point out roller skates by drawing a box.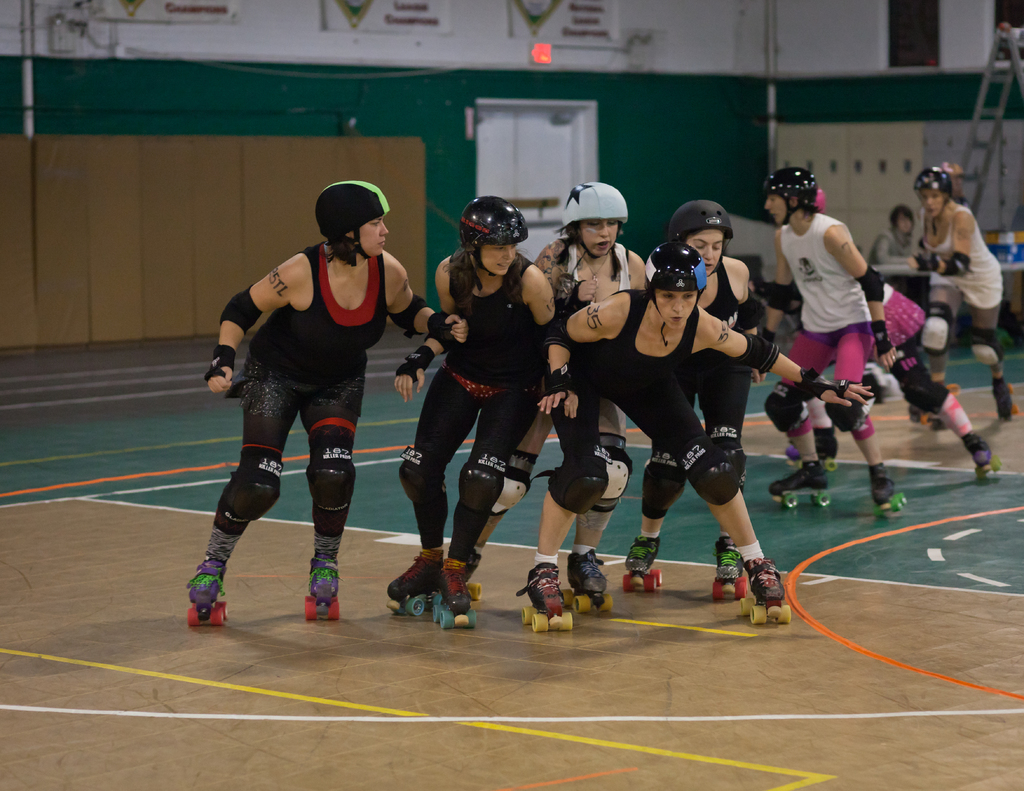
rect(713, 533, 746, 602).
